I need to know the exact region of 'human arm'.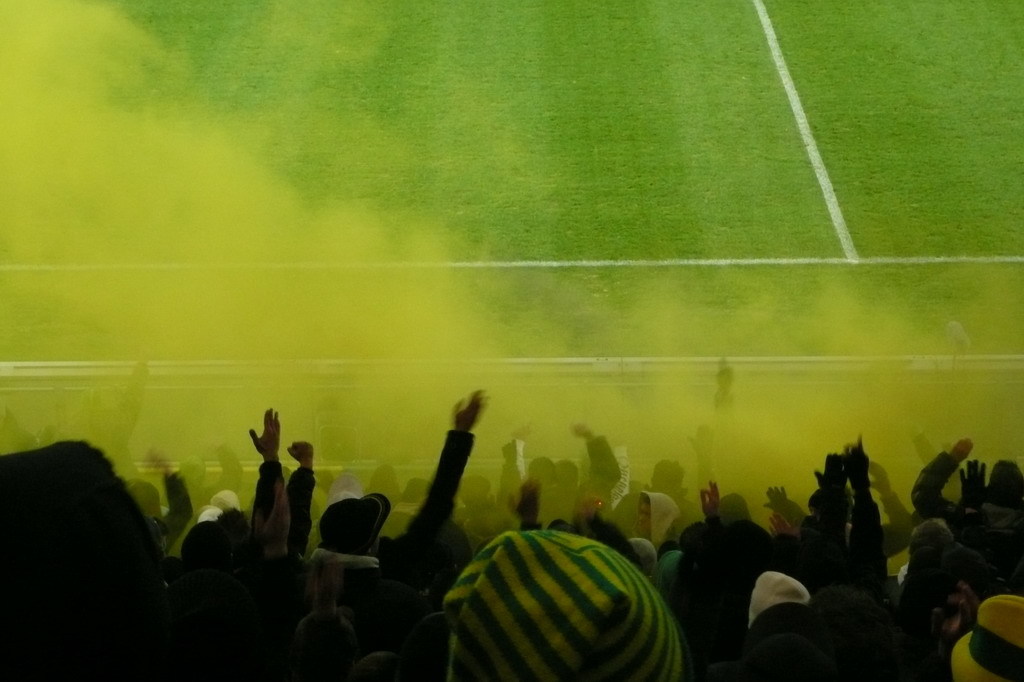
Region: <box>909,438,973,520</box>.
